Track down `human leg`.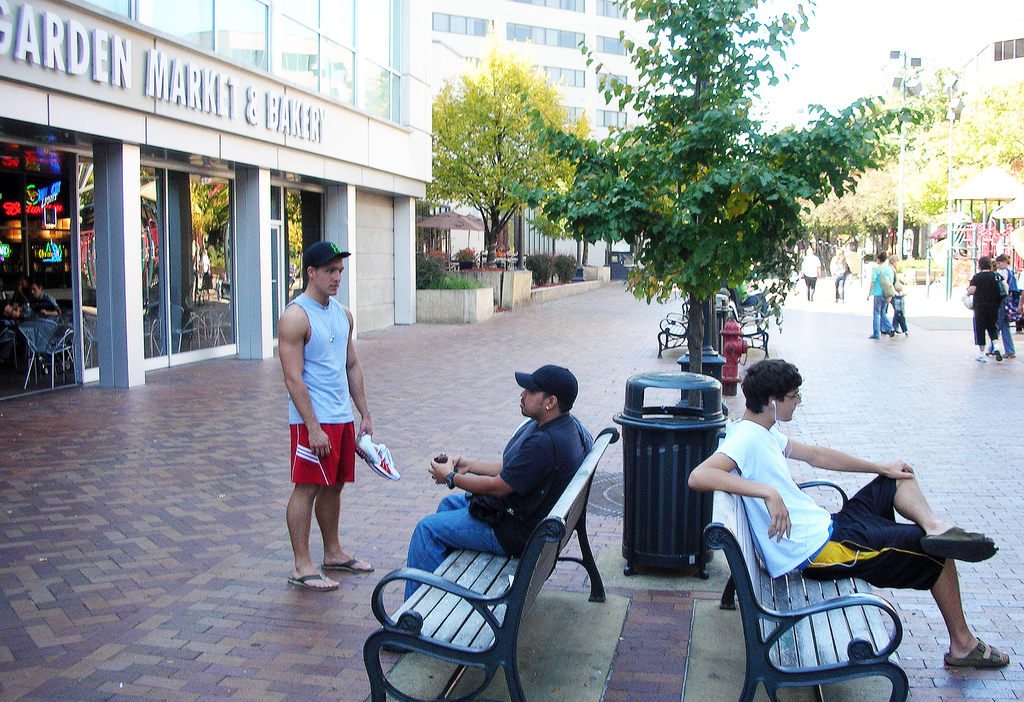
Tracked to 279:408:342:594.
